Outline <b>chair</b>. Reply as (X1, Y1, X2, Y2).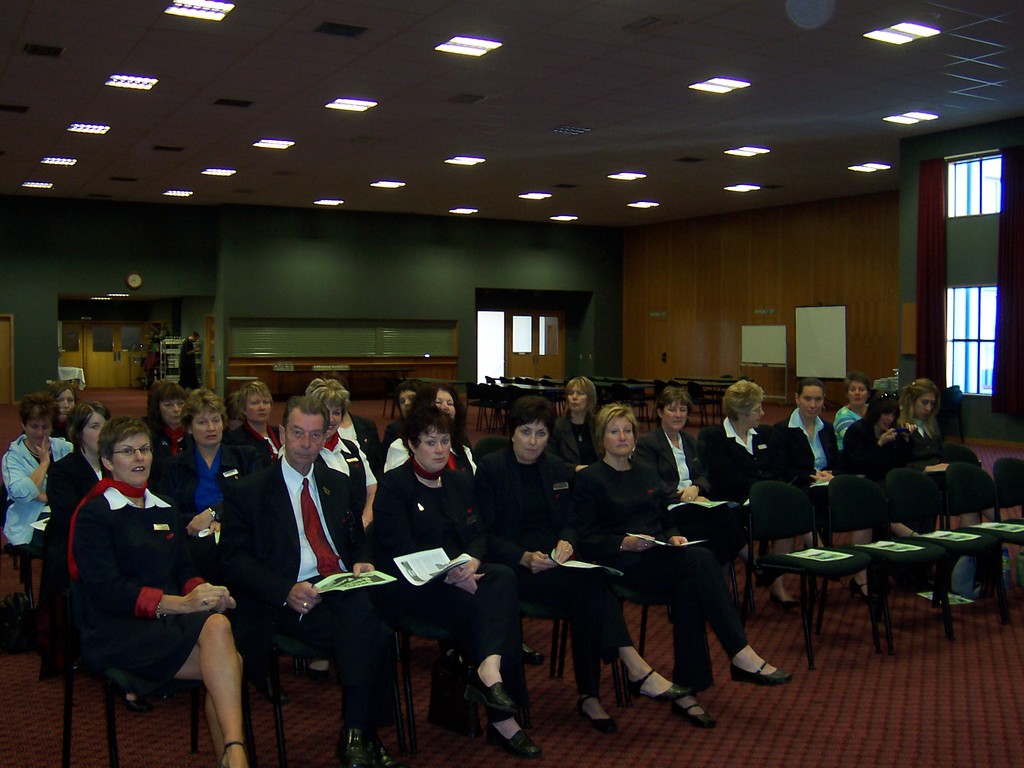
(0, 481, 55, 617).
